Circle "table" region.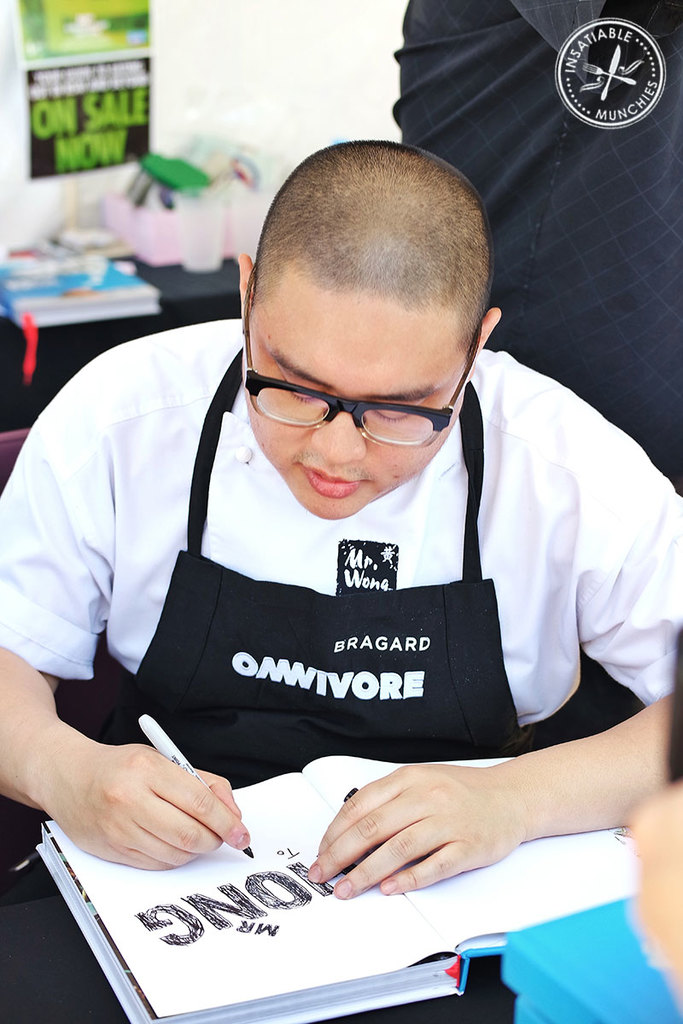
Region: [left=0, top=739, right=682, bottom=1023].
